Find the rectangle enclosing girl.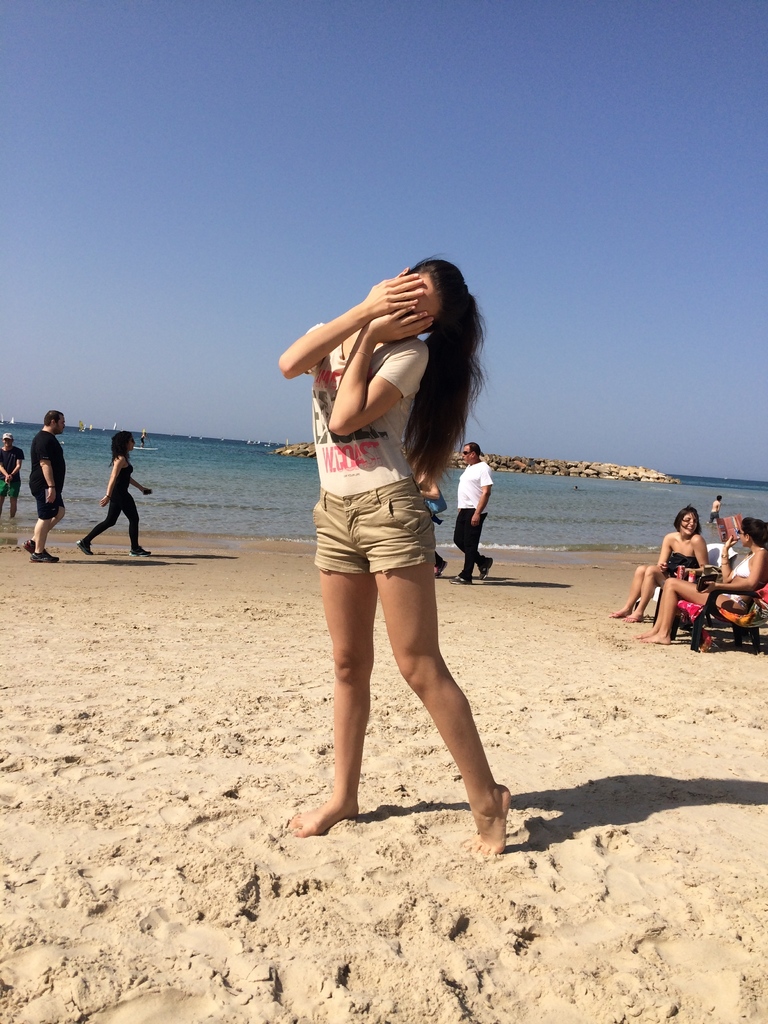
282, 252, 511, 858.
